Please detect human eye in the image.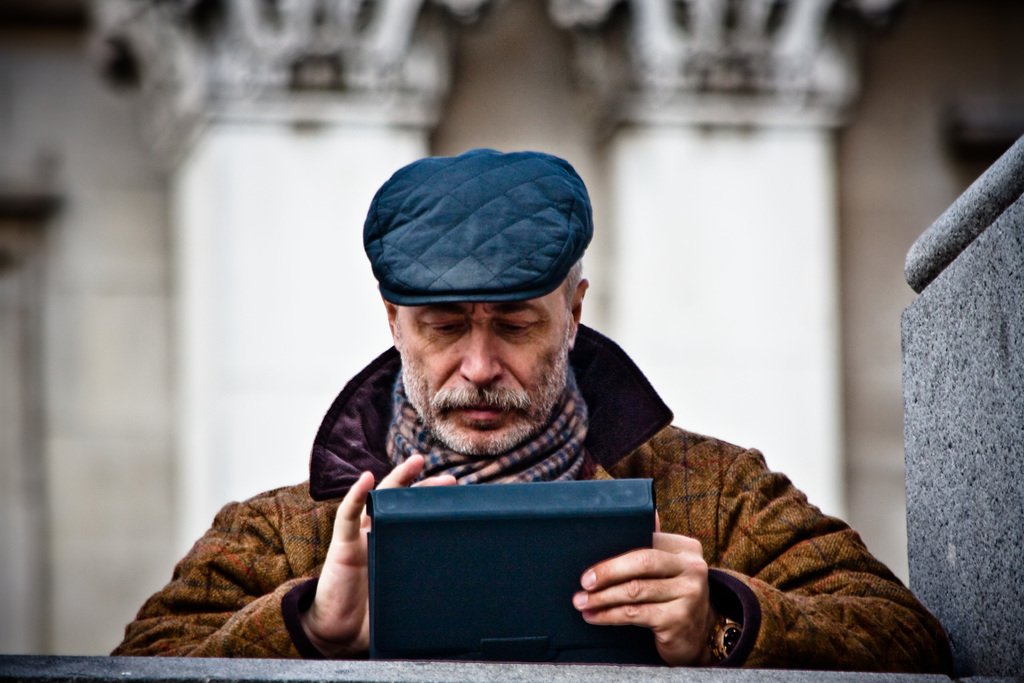
l=425, t=316, r=461, b=334.
